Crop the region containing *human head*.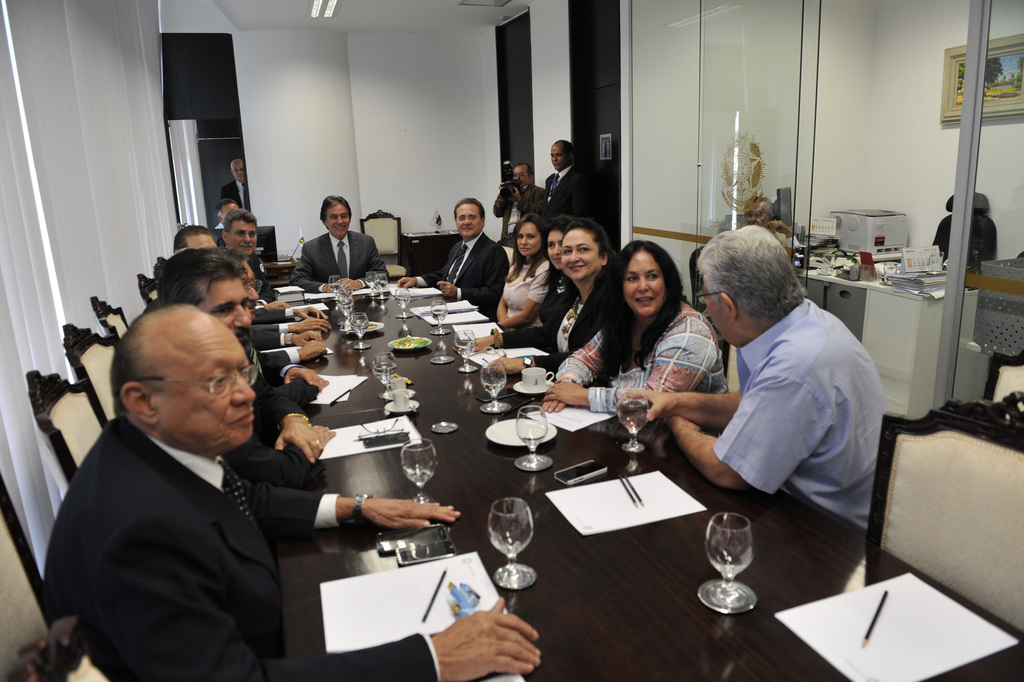
Crop region: crop(221, 209, 259, 257).
